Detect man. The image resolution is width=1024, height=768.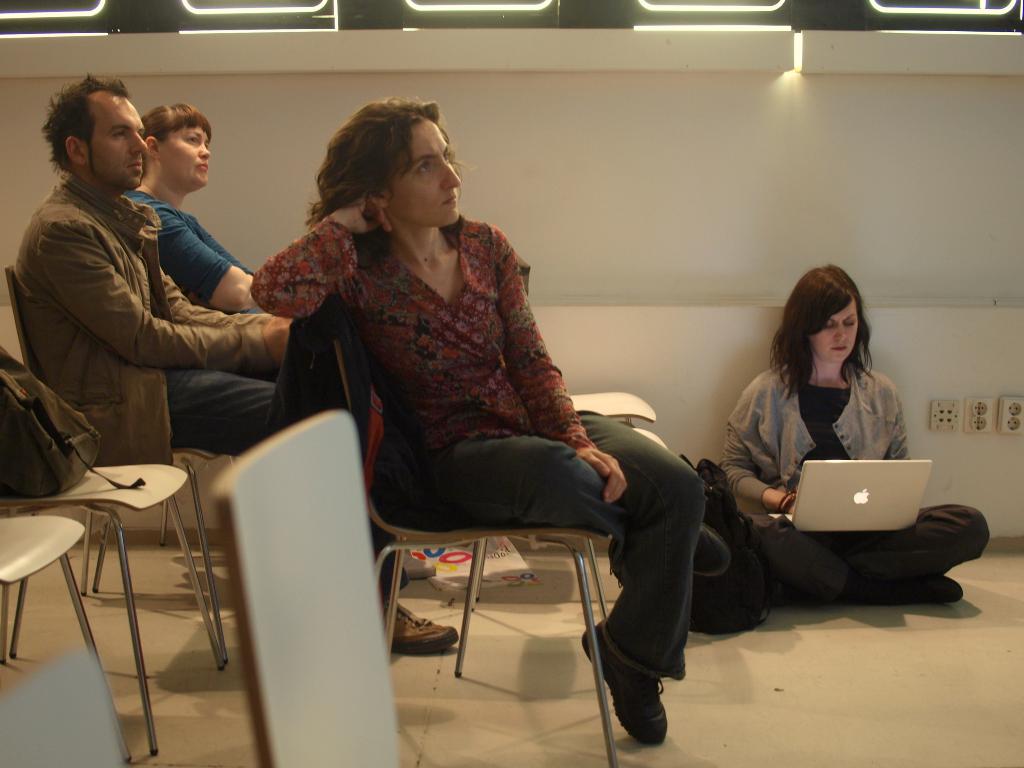
detection(12, 70, 456, 656).
